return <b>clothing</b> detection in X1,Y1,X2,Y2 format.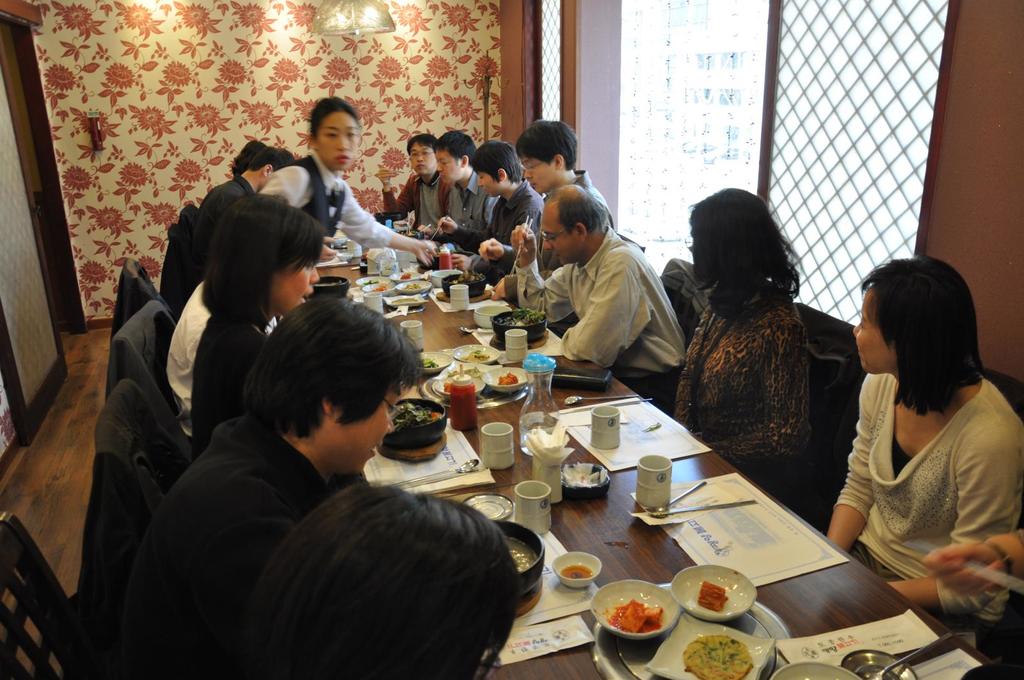
838,349,1002,603.
